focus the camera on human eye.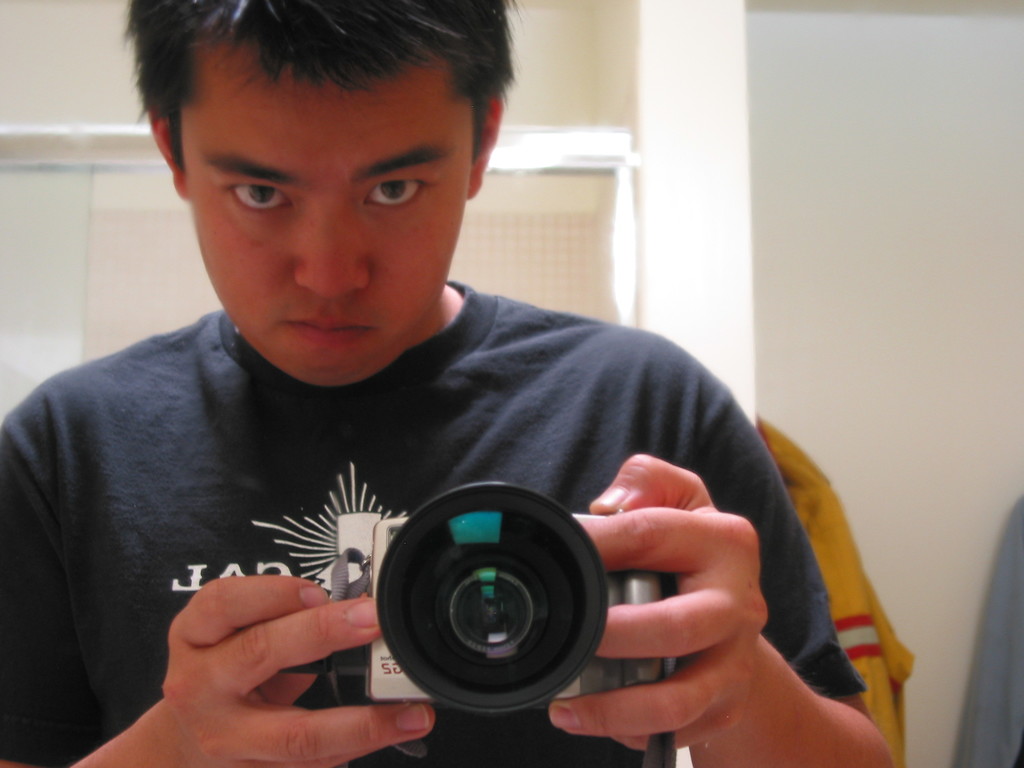
Focus region: (227, 184, 298, 223).
